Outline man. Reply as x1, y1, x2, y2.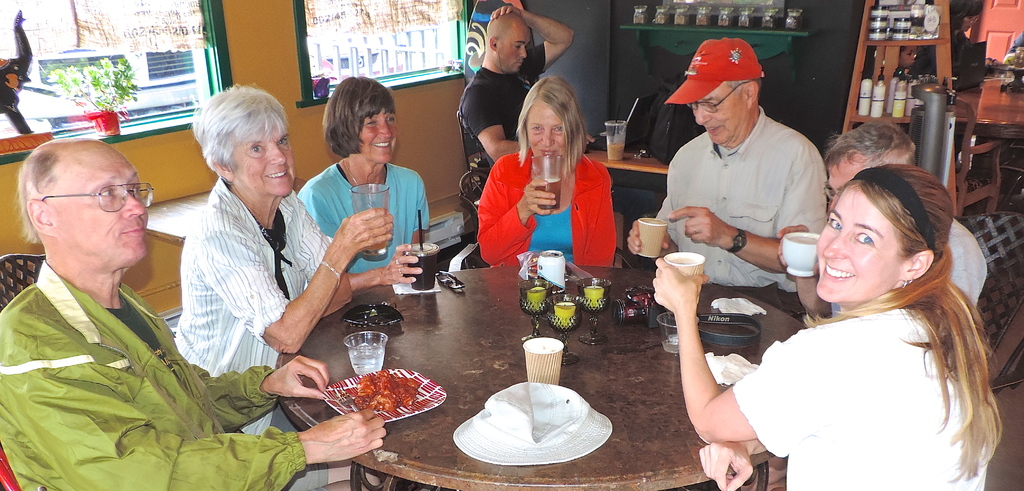
625, 37, 827, 322.
